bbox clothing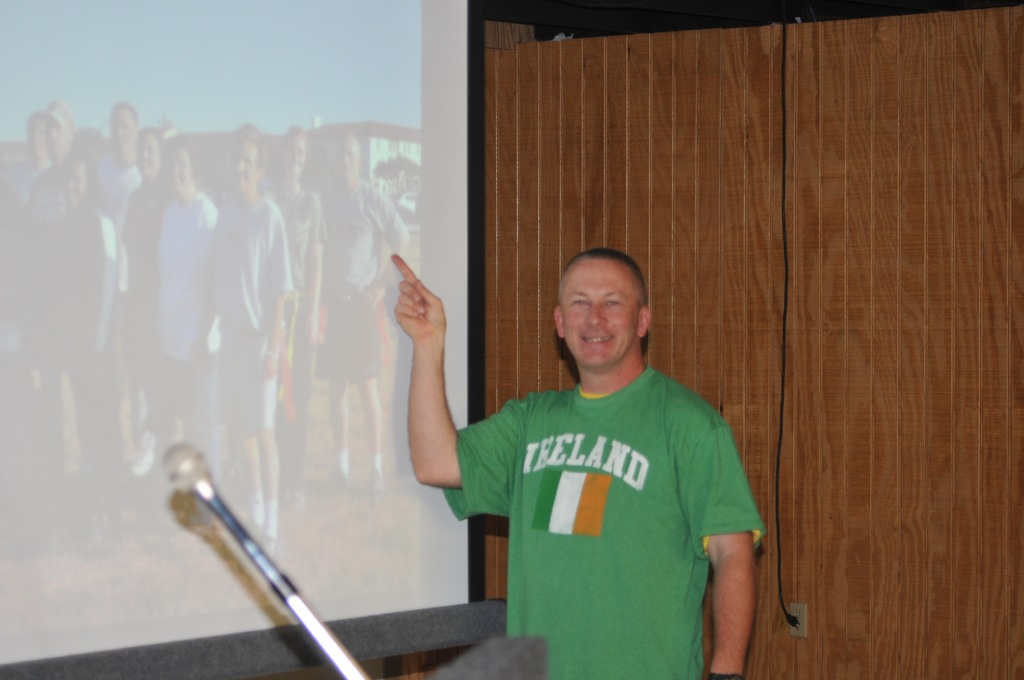
box=[449, 325, 757, 666]
